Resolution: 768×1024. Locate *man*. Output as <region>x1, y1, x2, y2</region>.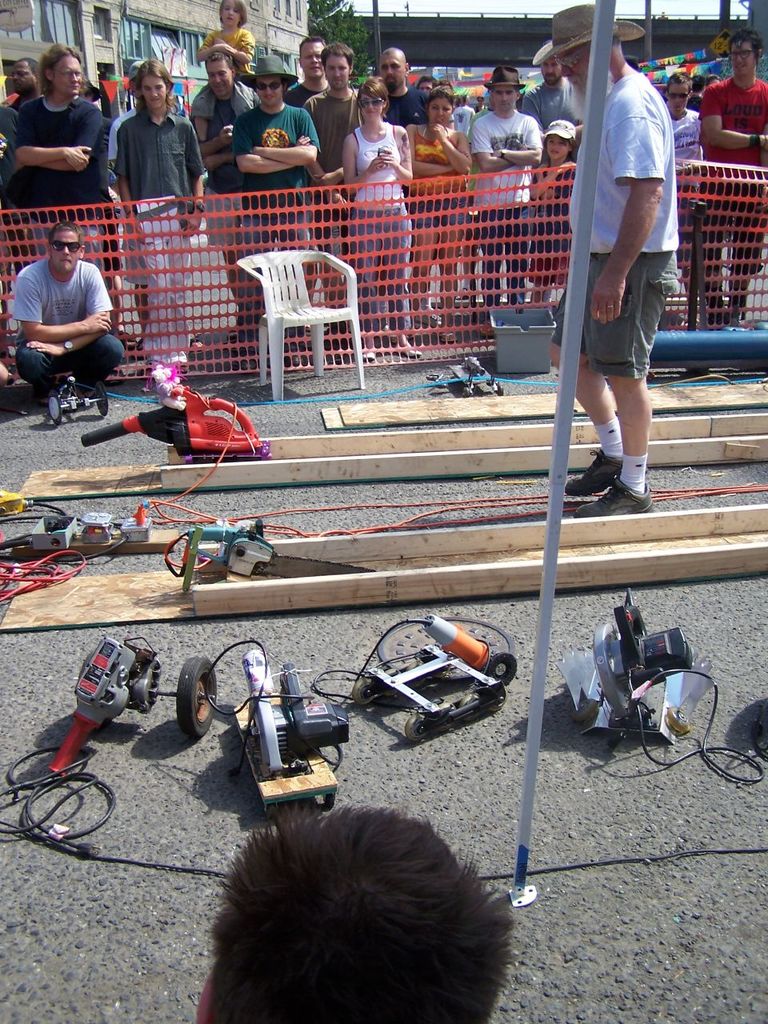
<region>381, 47, 430, 123</region>.
